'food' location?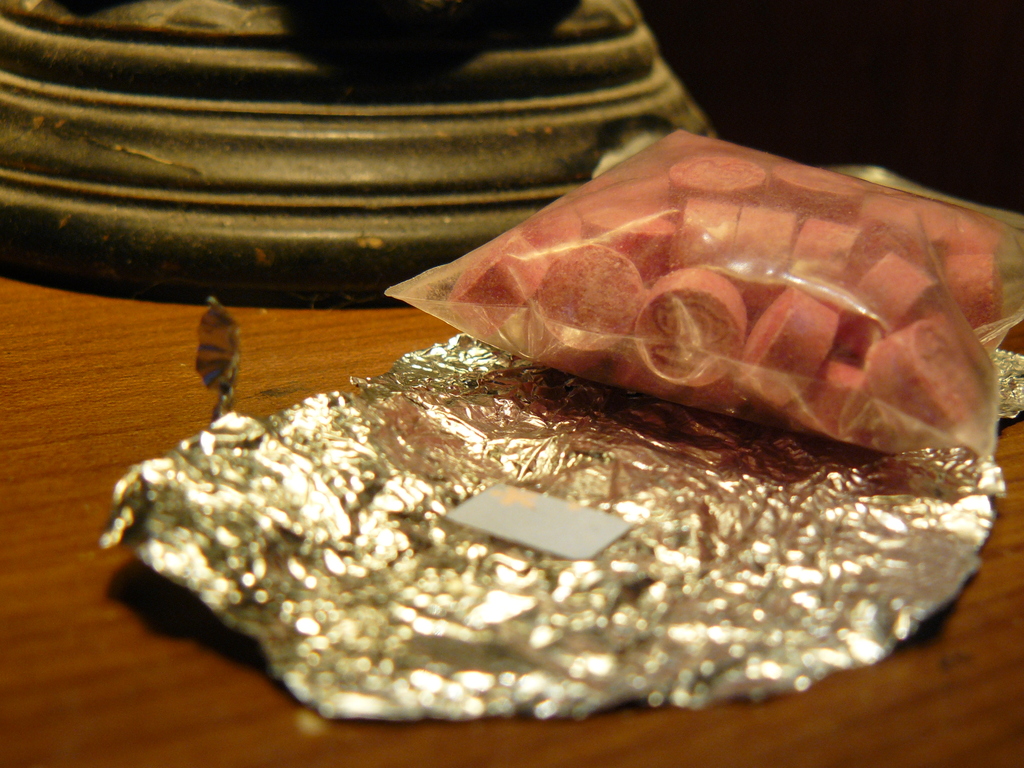
box=[385, 134, 1007, 461]
